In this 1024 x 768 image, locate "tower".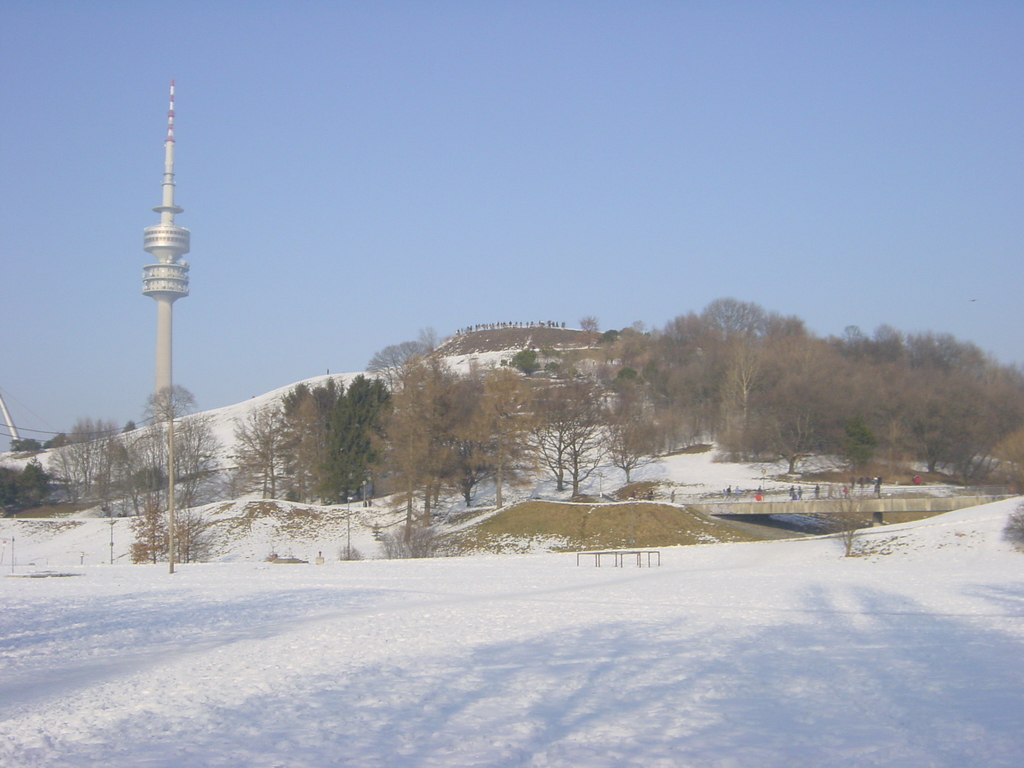
Bounding box: <region>147, 83, 187, 427</region>.
